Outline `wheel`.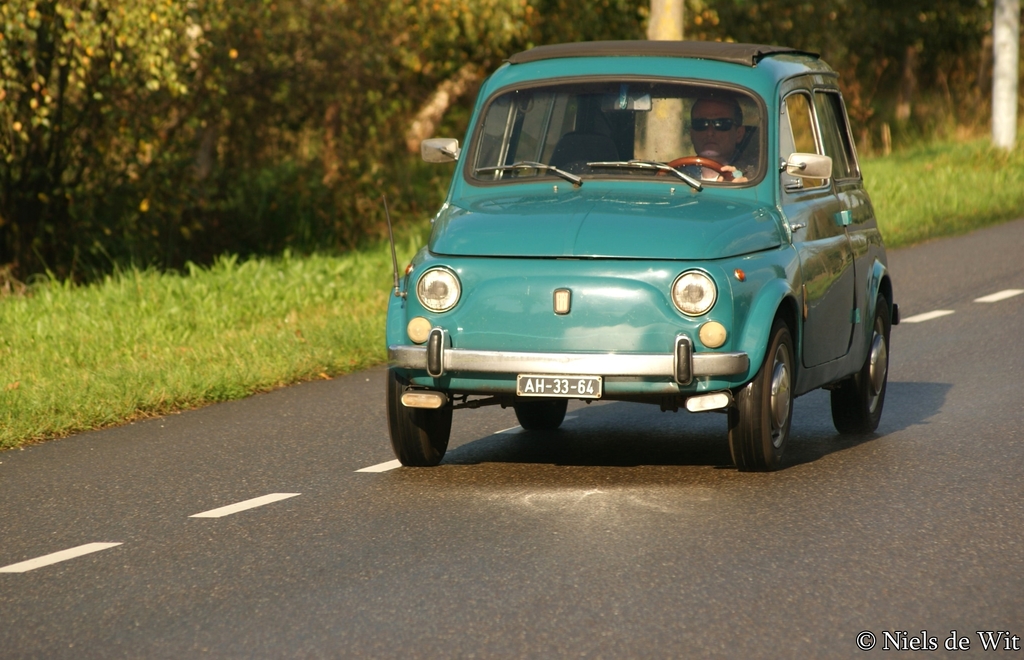
Outline: crop(658, 159, 733, 178).
